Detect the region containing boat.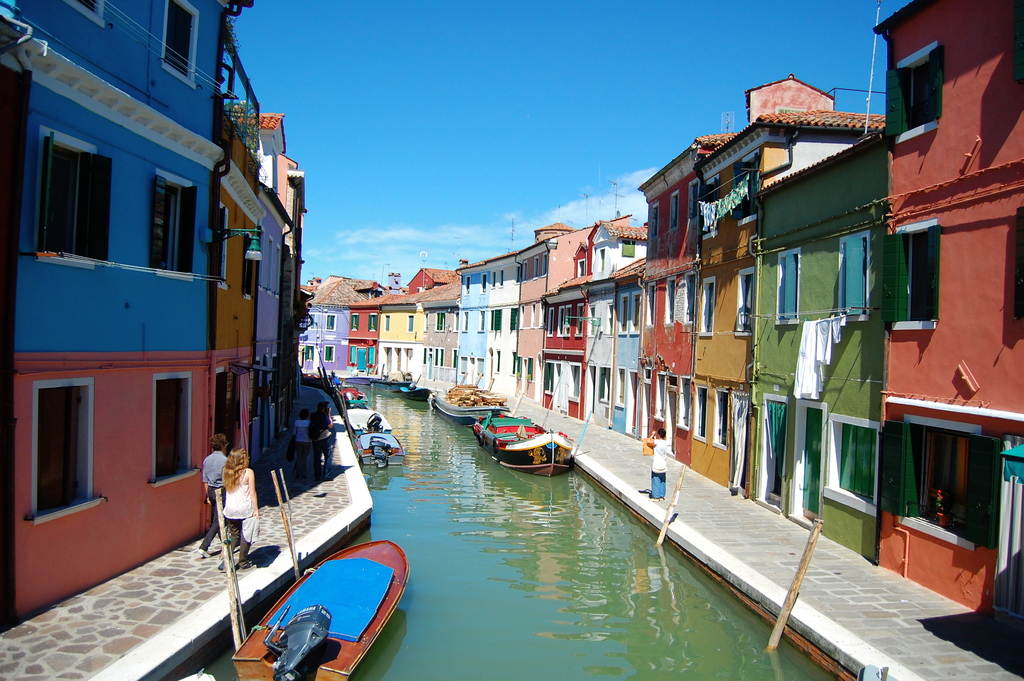
{"left": 340, "top": 400, "right": 403, "bottom": 439}.
